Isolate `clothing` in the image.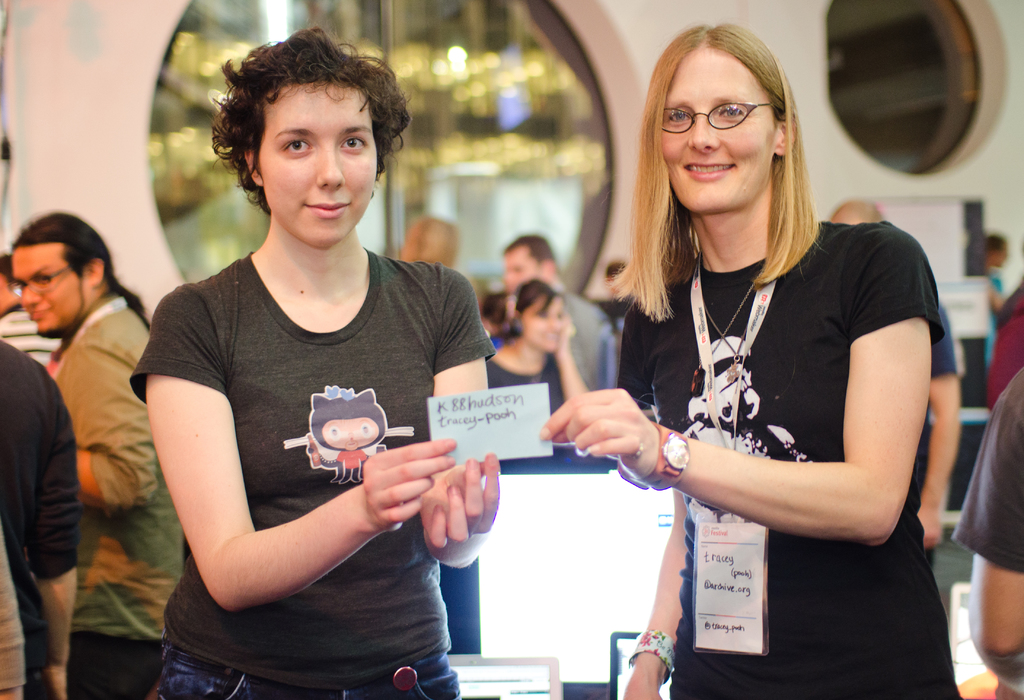
Isolated region: 479:350:564:450.
